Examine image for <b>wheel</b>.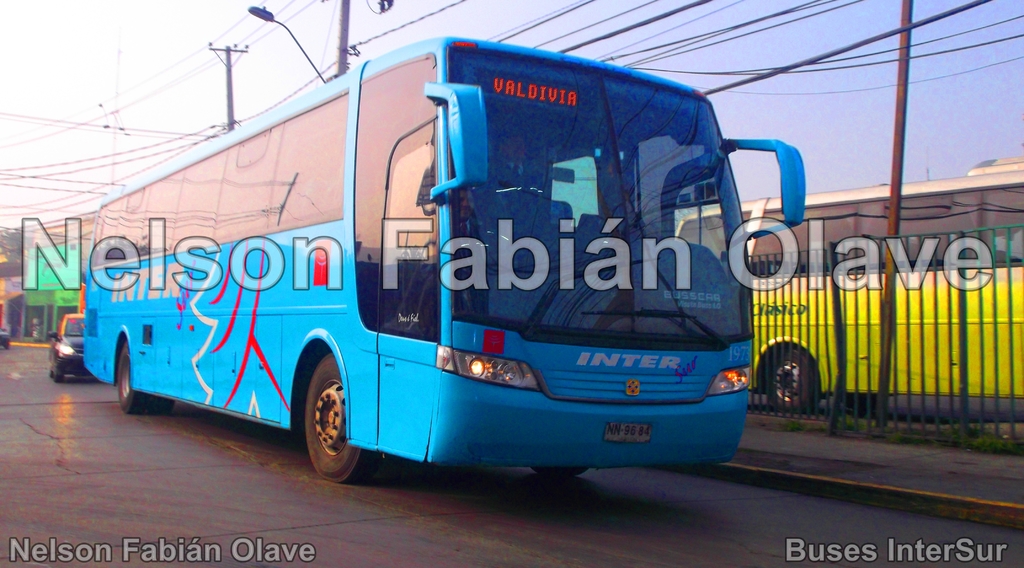
Examination result: box=[755, 346, 821, 411].
